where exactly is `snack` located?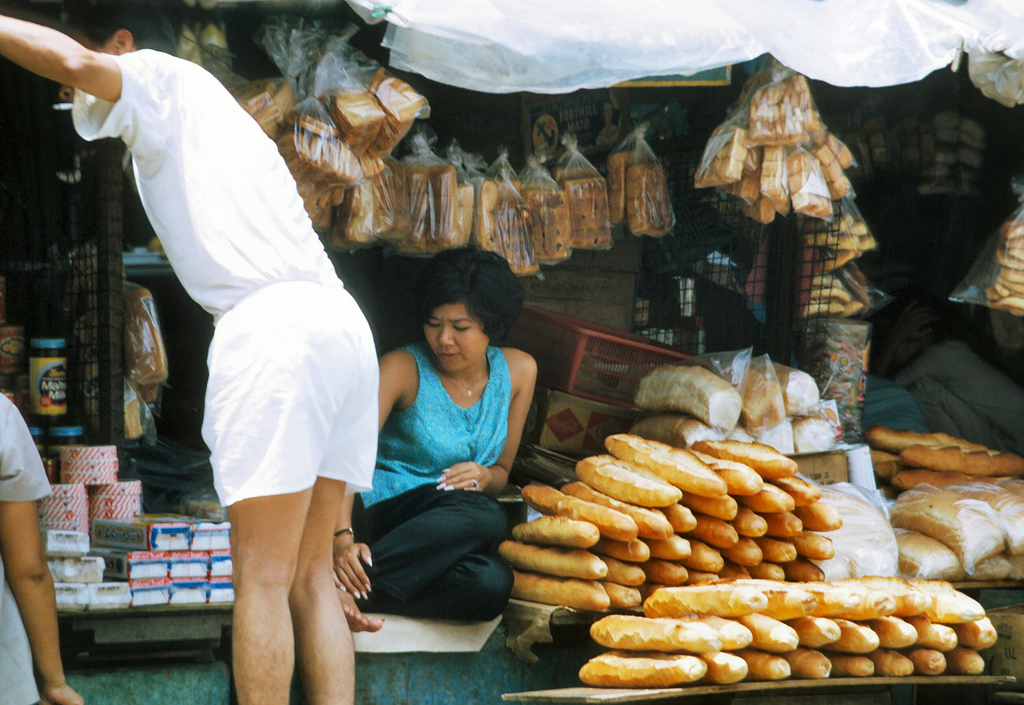
Its bounding box is 520:186:565:266.
